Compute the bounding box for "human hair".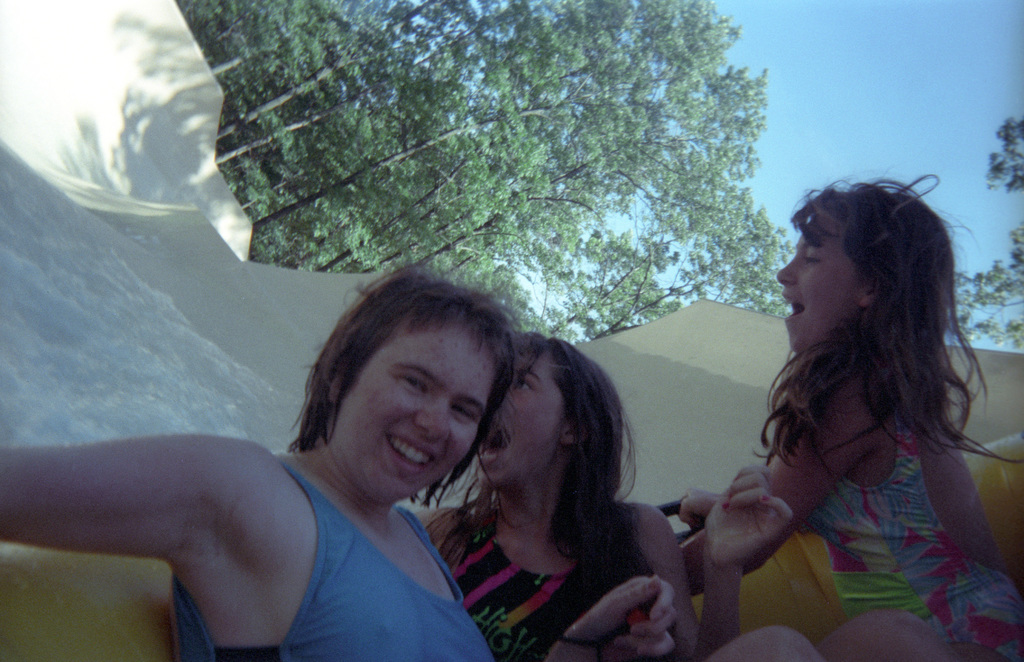
Rect(420, 328, 671, 574).
